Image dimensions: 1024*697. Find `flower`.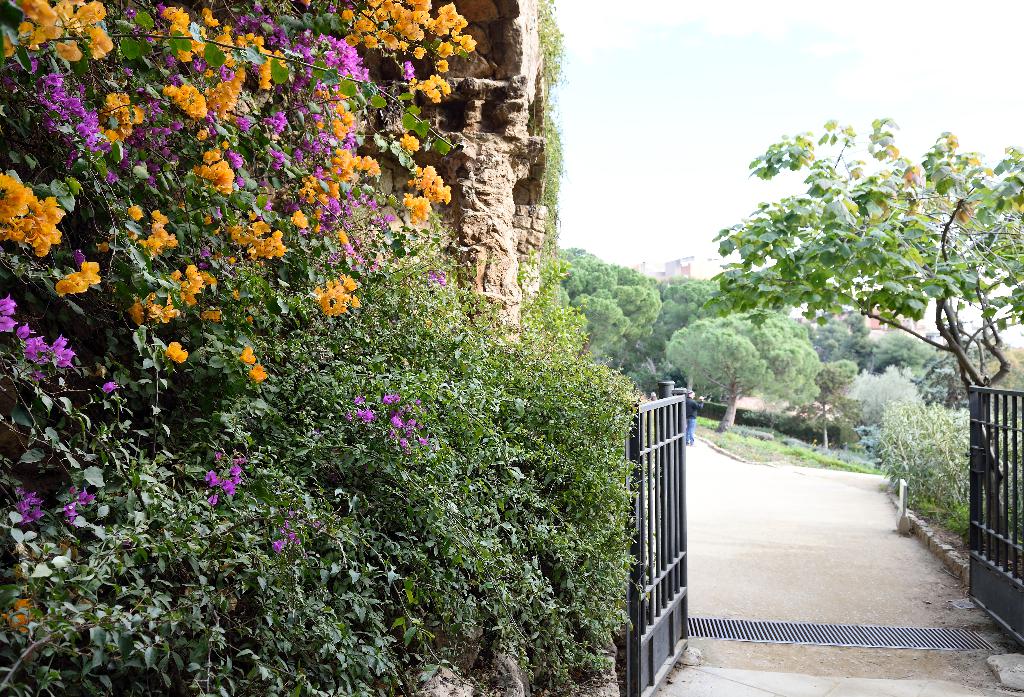
bbox(166, 344, 184, 361).
